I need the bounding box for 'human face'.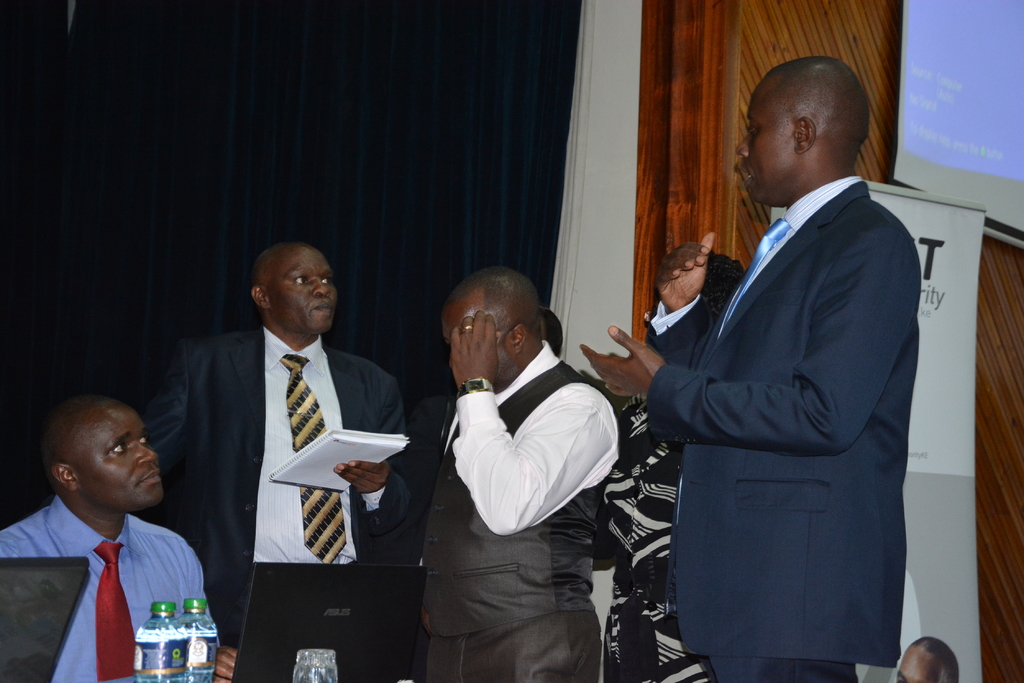
Here it is: 269:247:336:333.
